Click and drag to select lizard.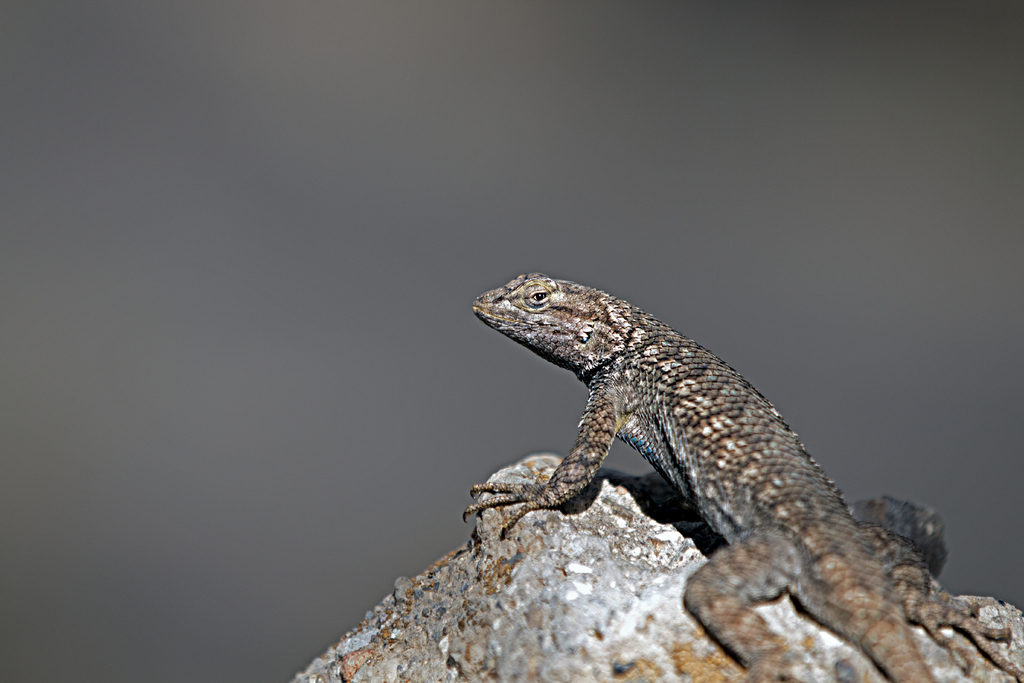
Selection: rect(473, 270, 1023, 682).
